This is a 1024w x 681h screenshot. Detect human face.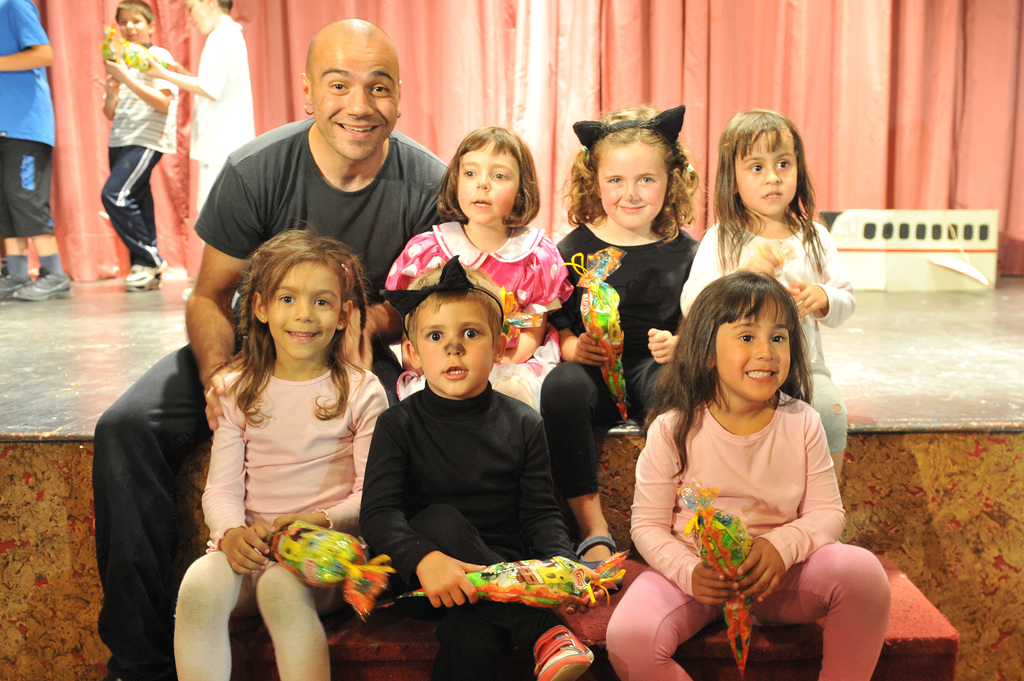
<bbox>185, 0, 210, 36</bbox>.
